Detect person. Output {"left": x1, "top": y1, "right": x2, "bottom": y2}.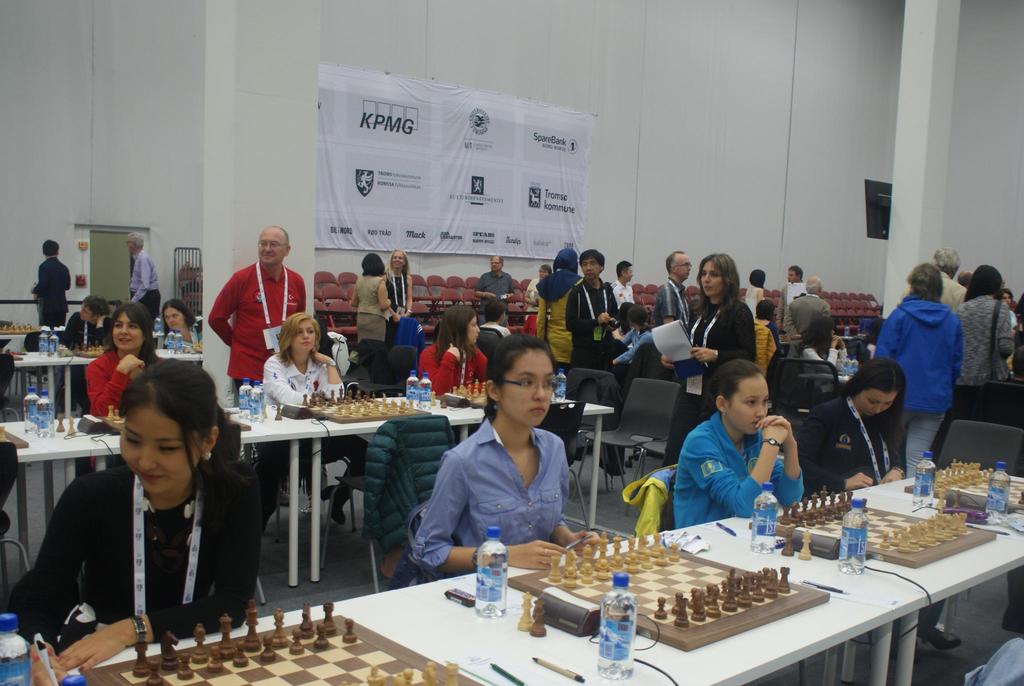
{"left": 257, "top": 311, "right": 372, "bottom": 524}.
